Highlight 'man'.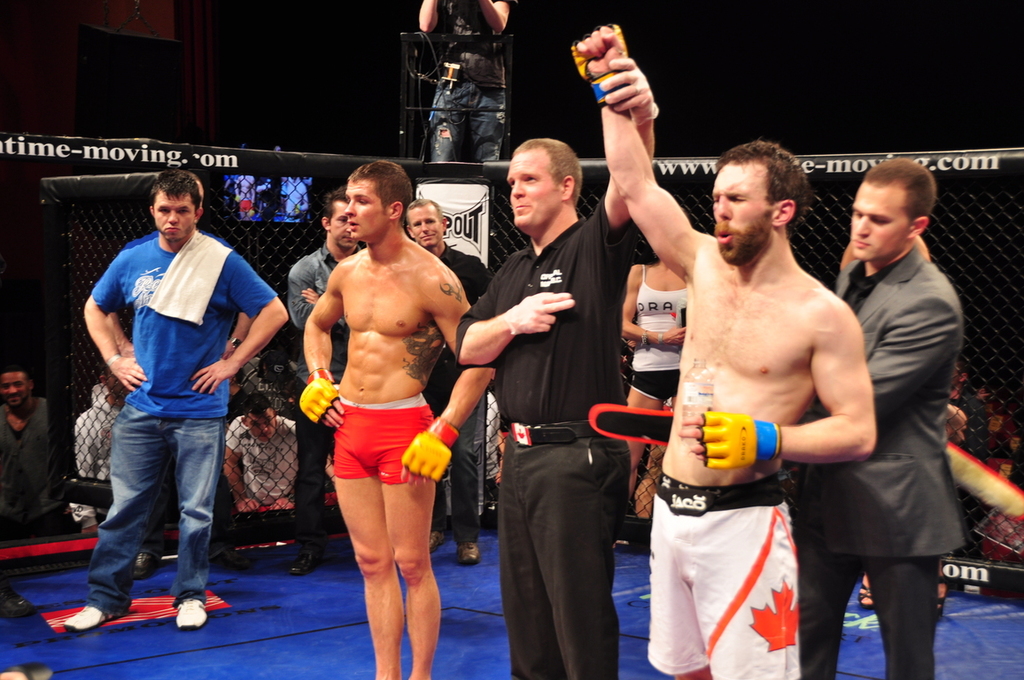
Highlighted region: select_region(572, 18, 881, 679).
